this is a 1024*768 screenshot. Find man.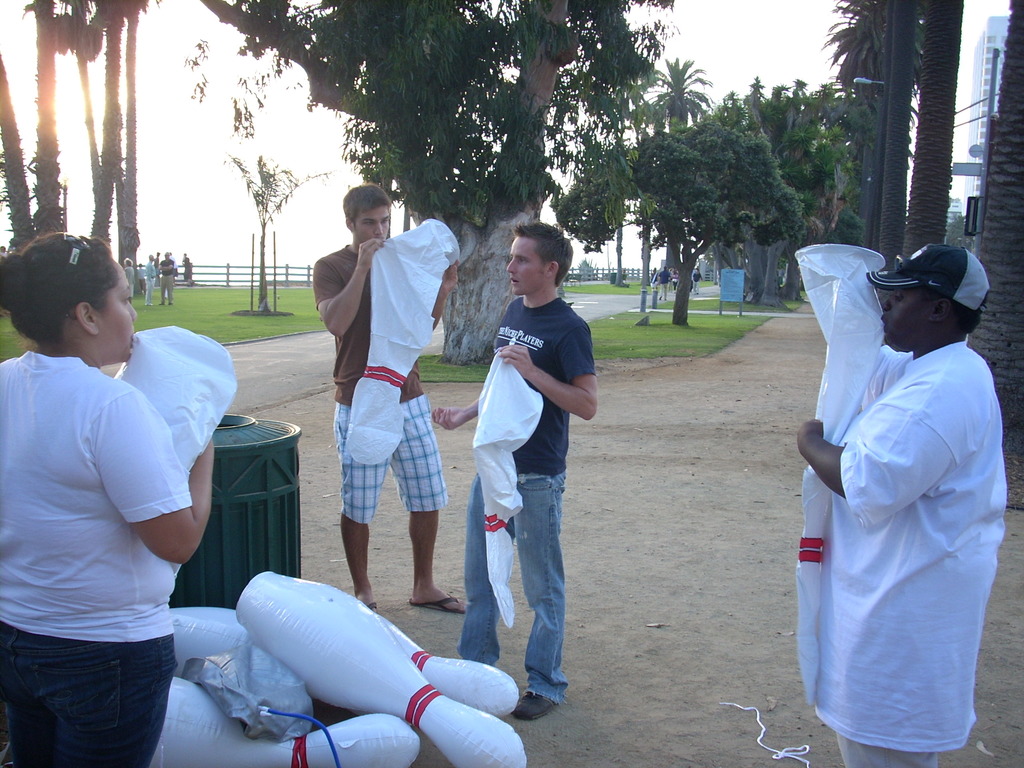
Bounding box: <bbox>429, 220, 596, 721</bbox>.
